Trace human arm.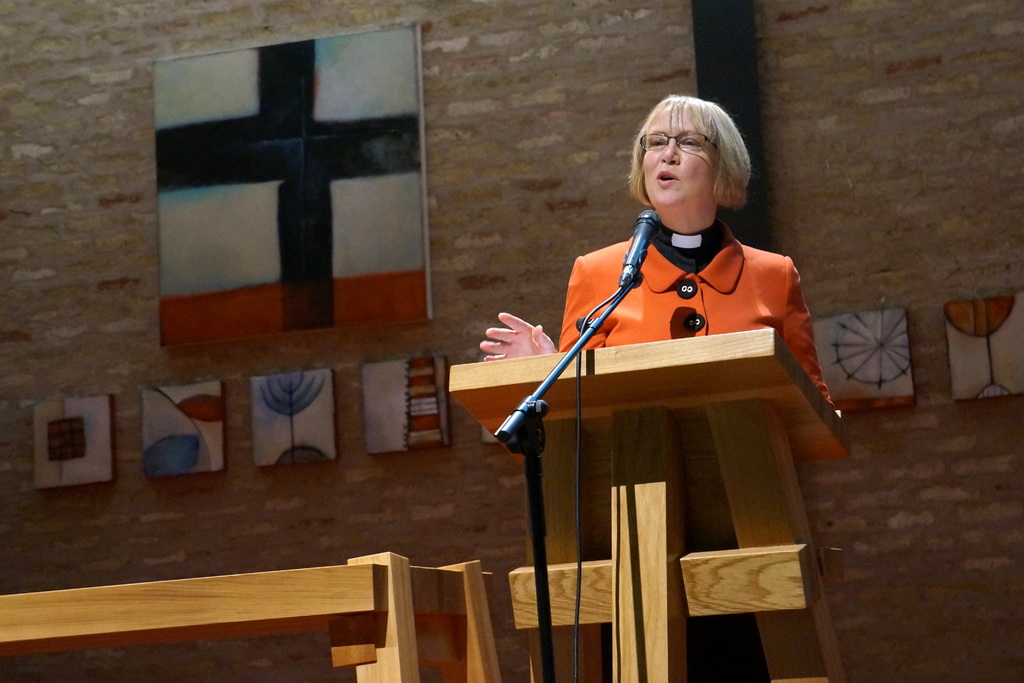
Traced to l=783, t=252, r=834, b=404.
